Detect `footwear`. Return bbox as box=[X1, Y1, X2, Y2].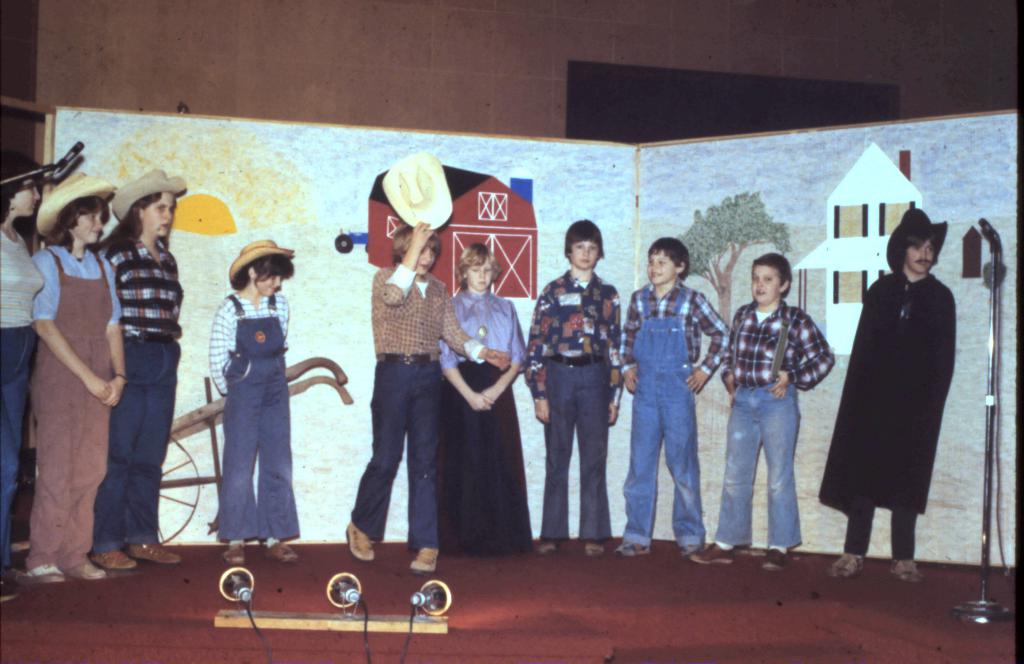
box=[2, 581, 20, 603].
